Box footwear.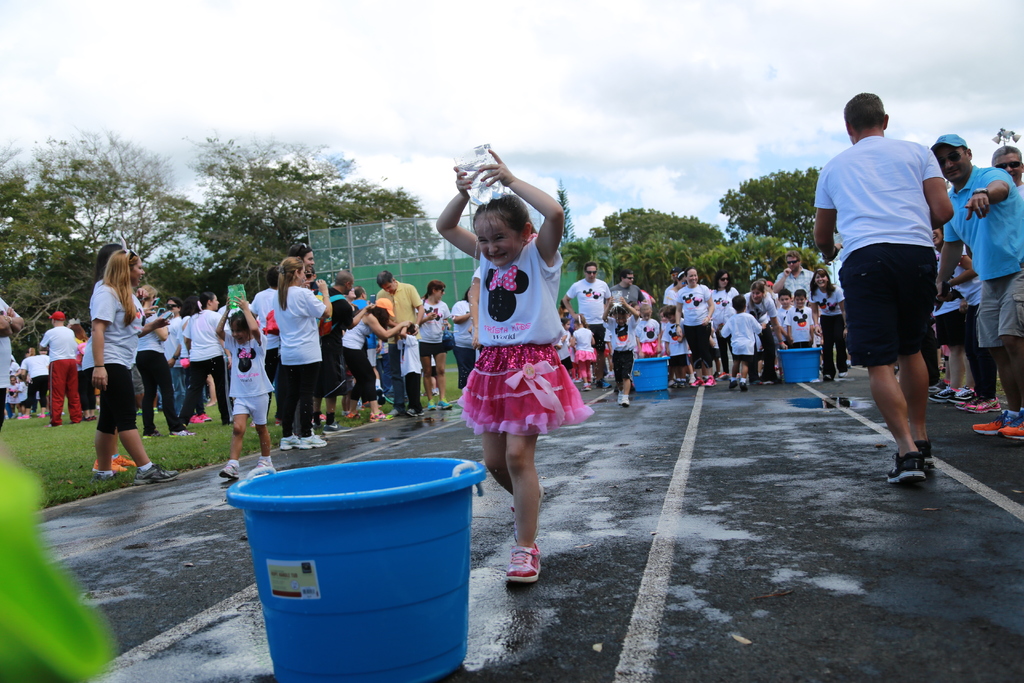
BBox(506, 545, 540, 579).
